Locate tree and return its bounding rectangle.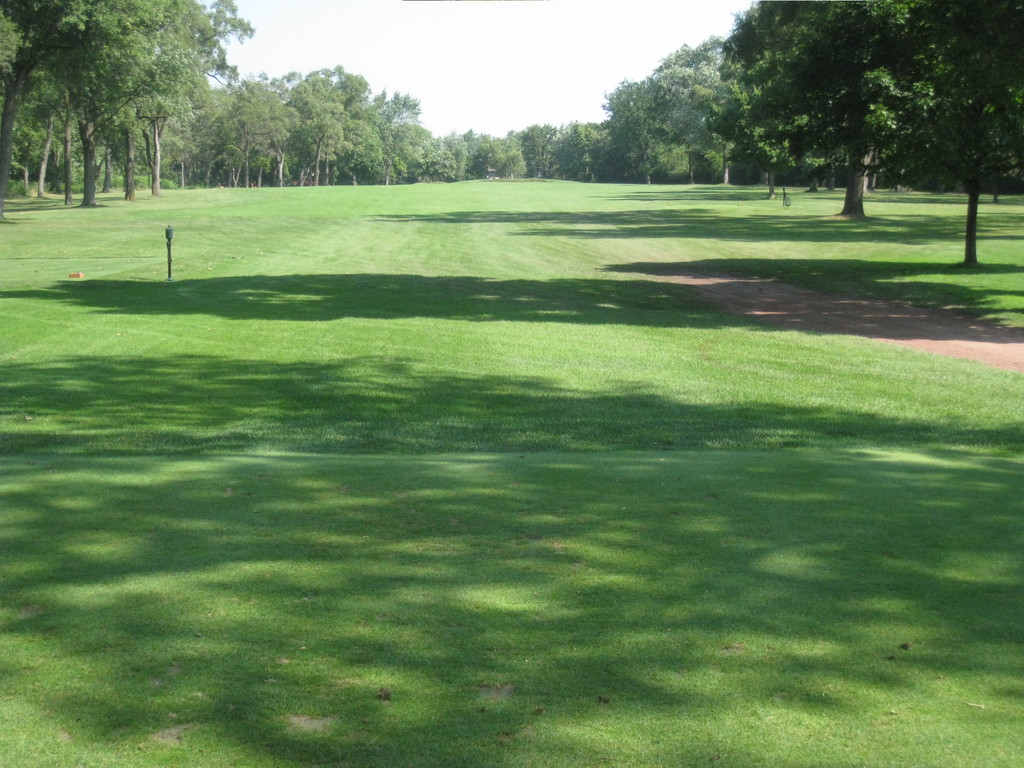
<box>518,120,558,178</box>.
